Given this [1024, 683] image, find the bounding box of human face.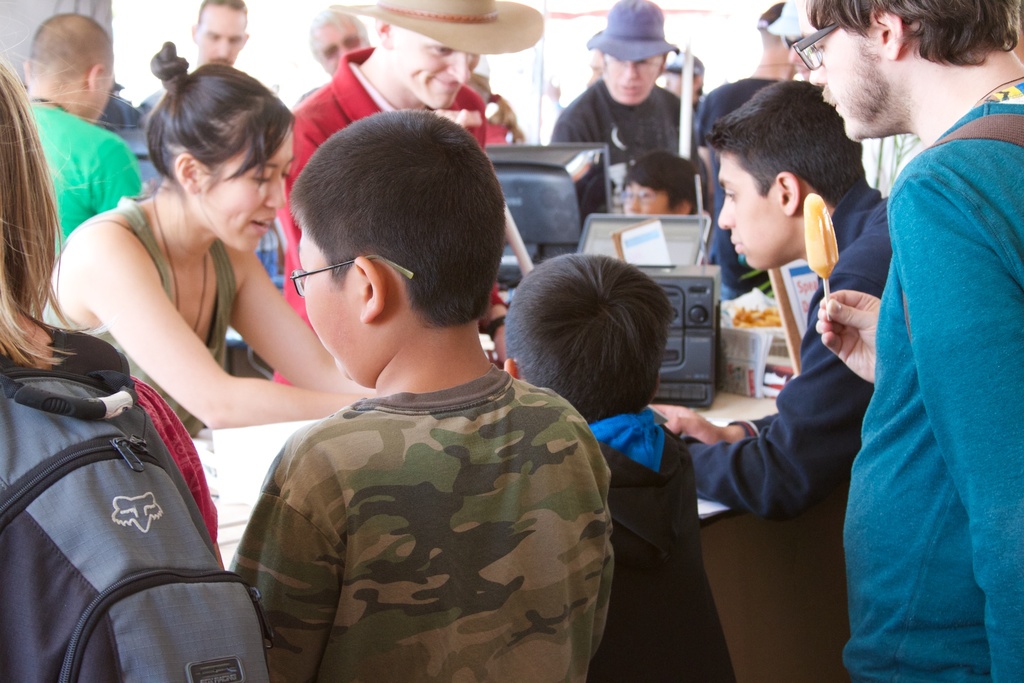
(left=815, top=6, right=891, bottom=133).
